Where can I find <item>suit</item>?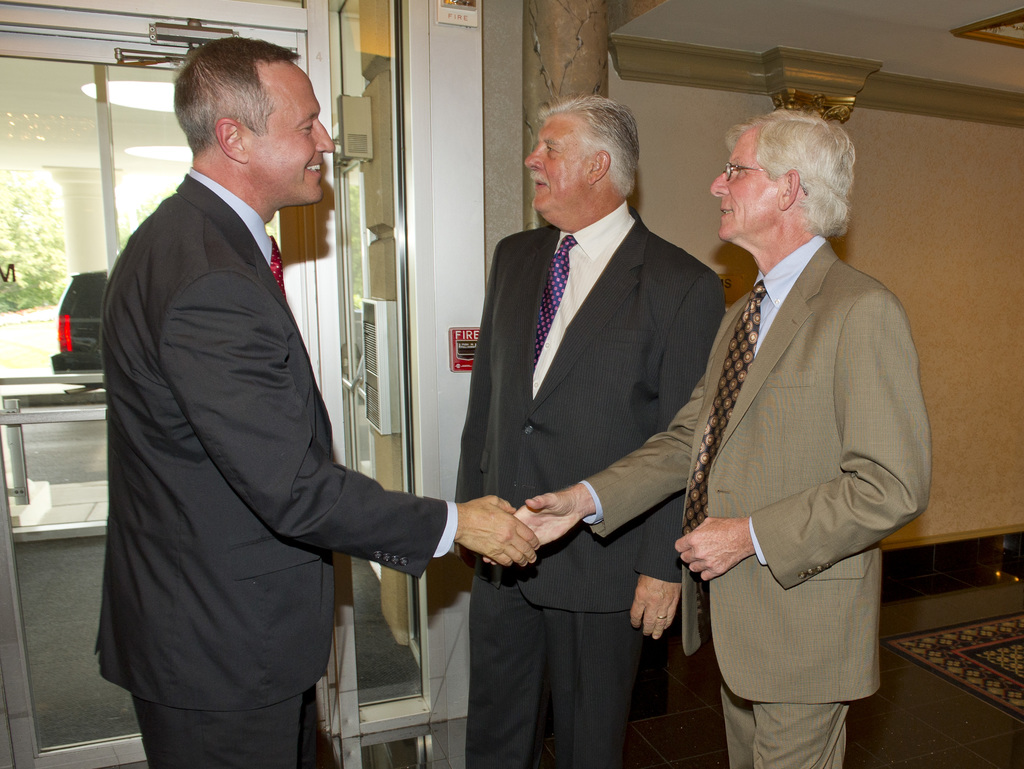
You can find it at pyautogui.locateOnScreen(454, 84, 728, 757).
